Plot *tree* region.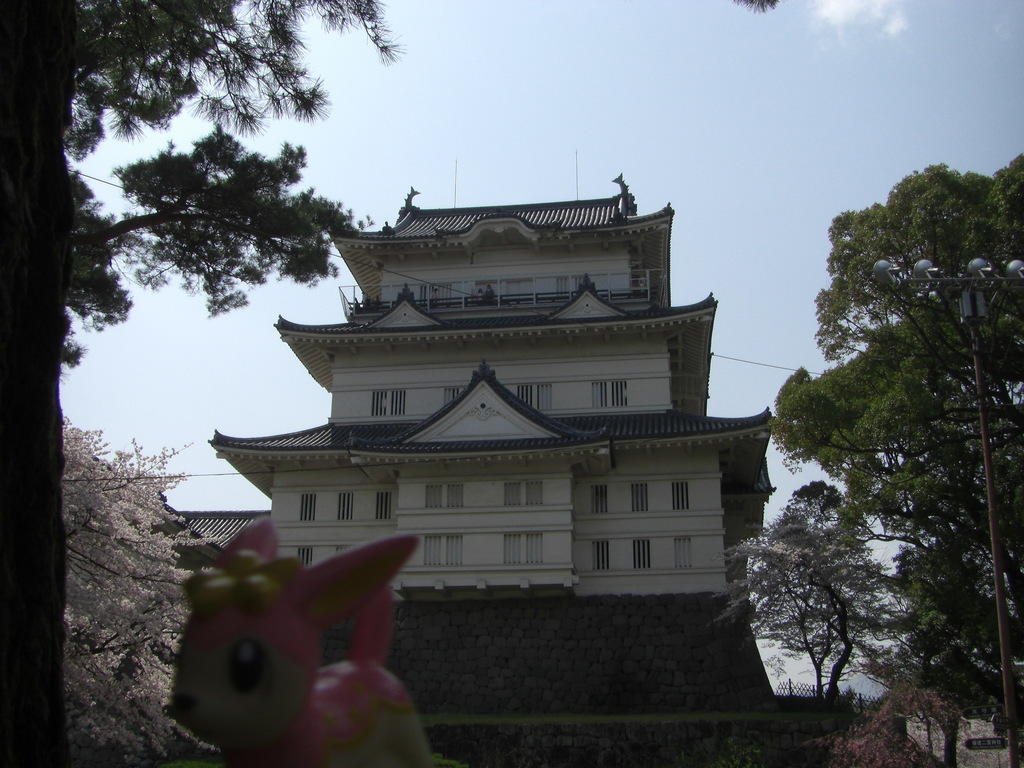
Plotted at <box>0,0,410,767</box>.
